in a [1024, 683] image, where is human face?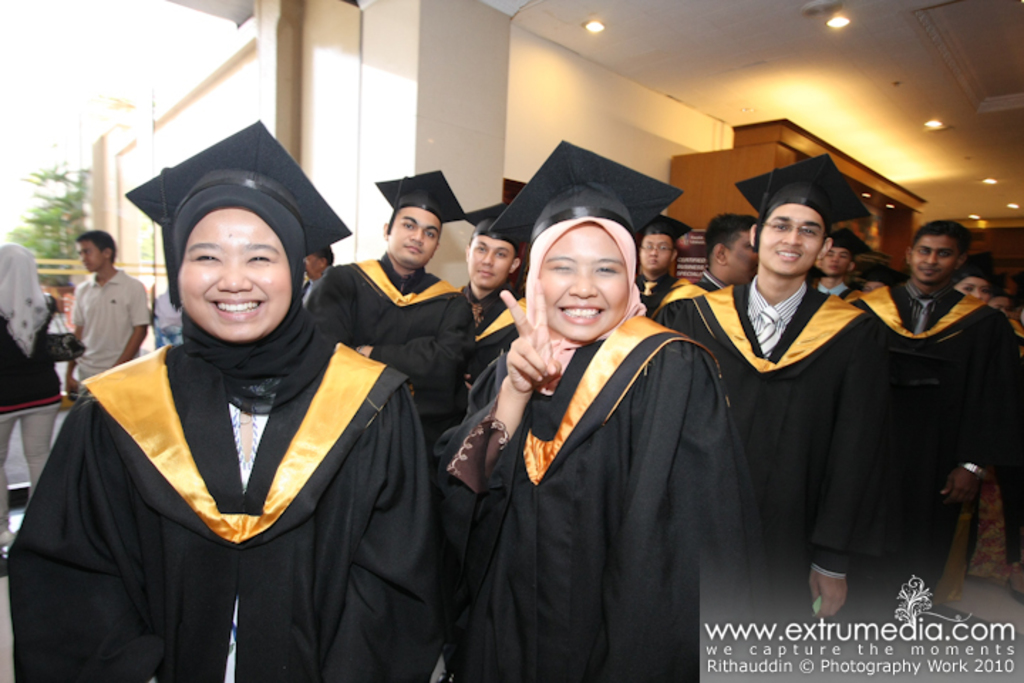
left=539, top=226, right=629, bottom=342.
